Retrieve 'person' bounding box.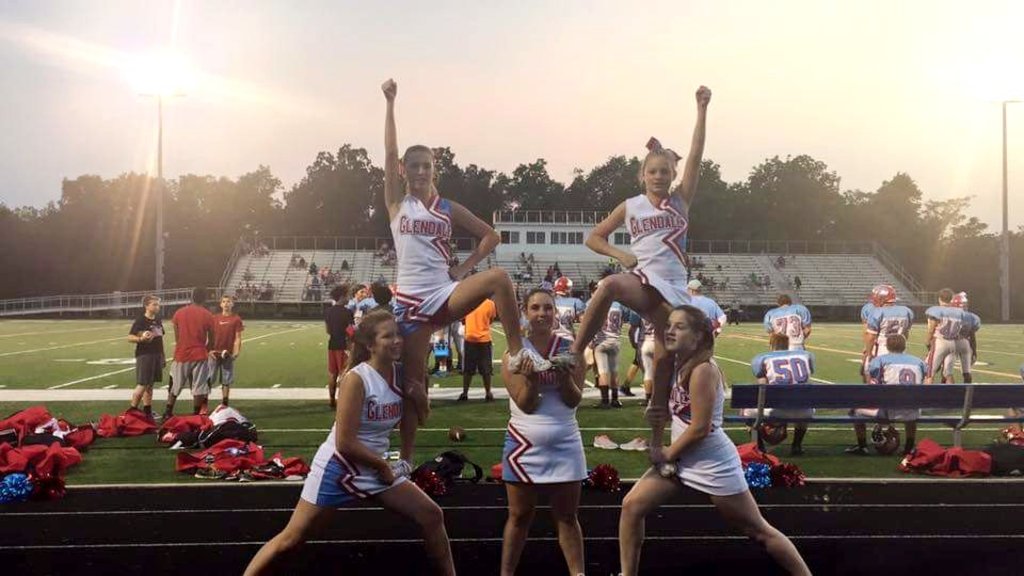
Bounding box: [130,291,167,413].
